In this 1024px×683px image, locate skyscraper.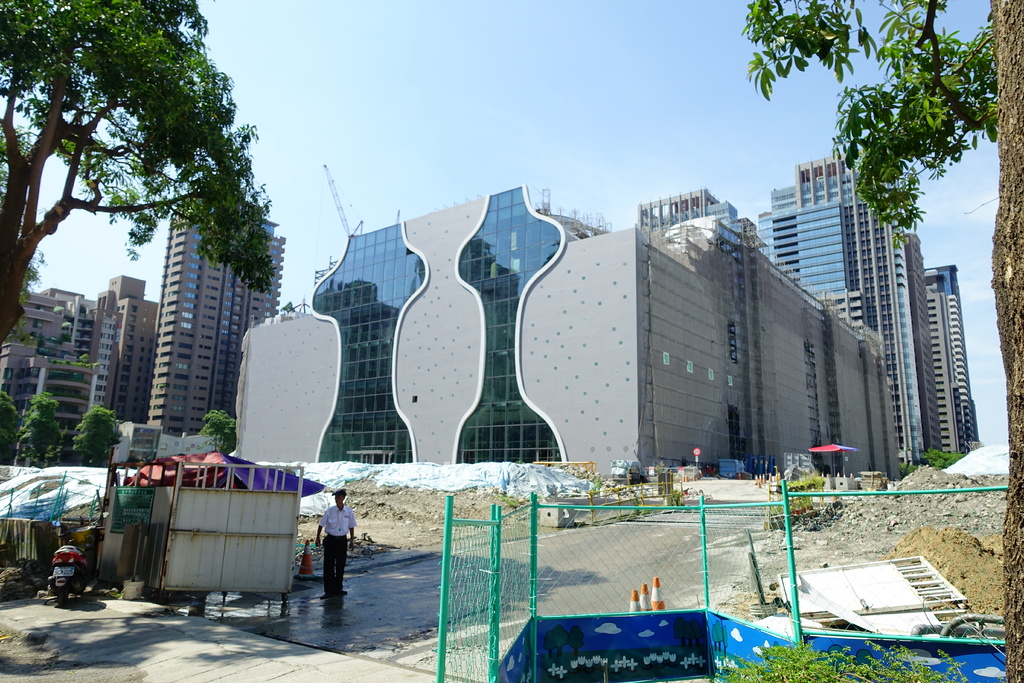
Bounding box: <box>752,135,927,467</box>.
